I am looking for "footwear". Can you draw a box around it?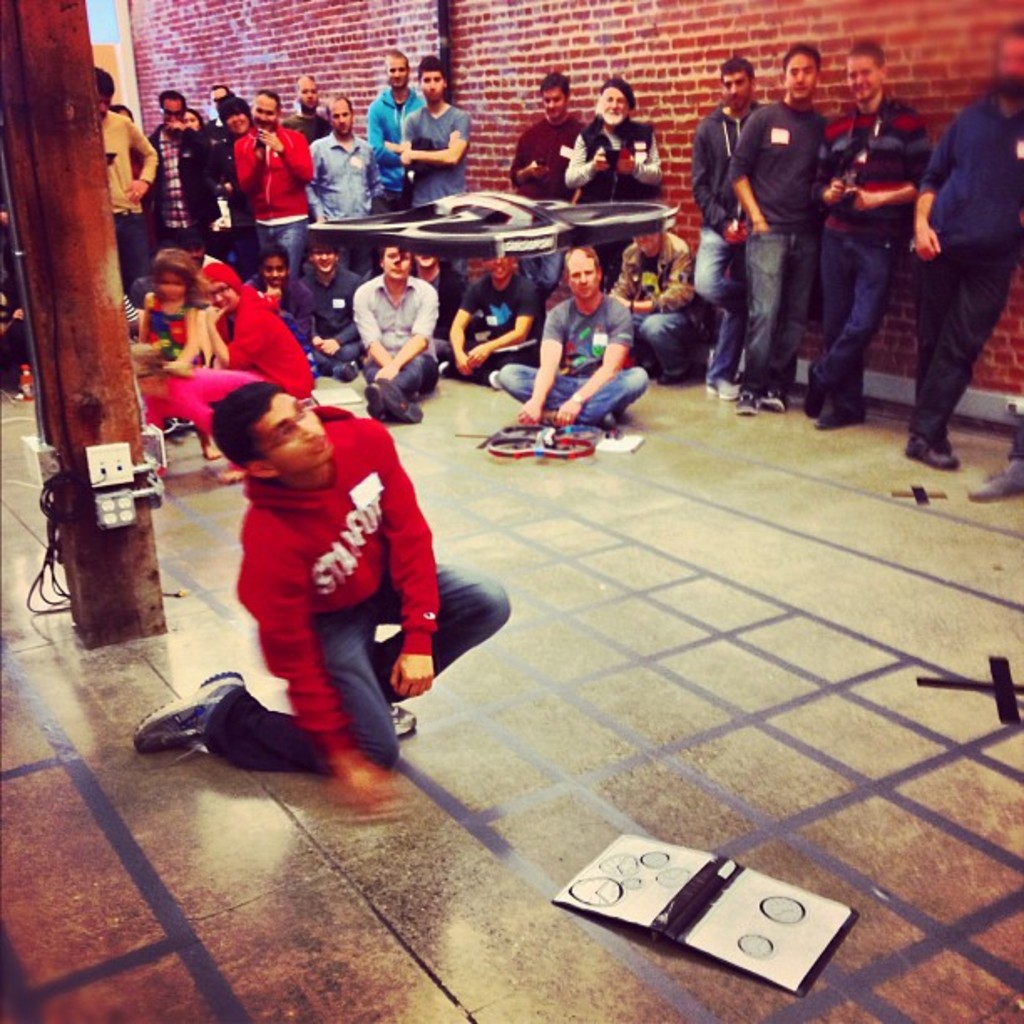
Sure, the bounding box is region(331, 358, 360, 383).
